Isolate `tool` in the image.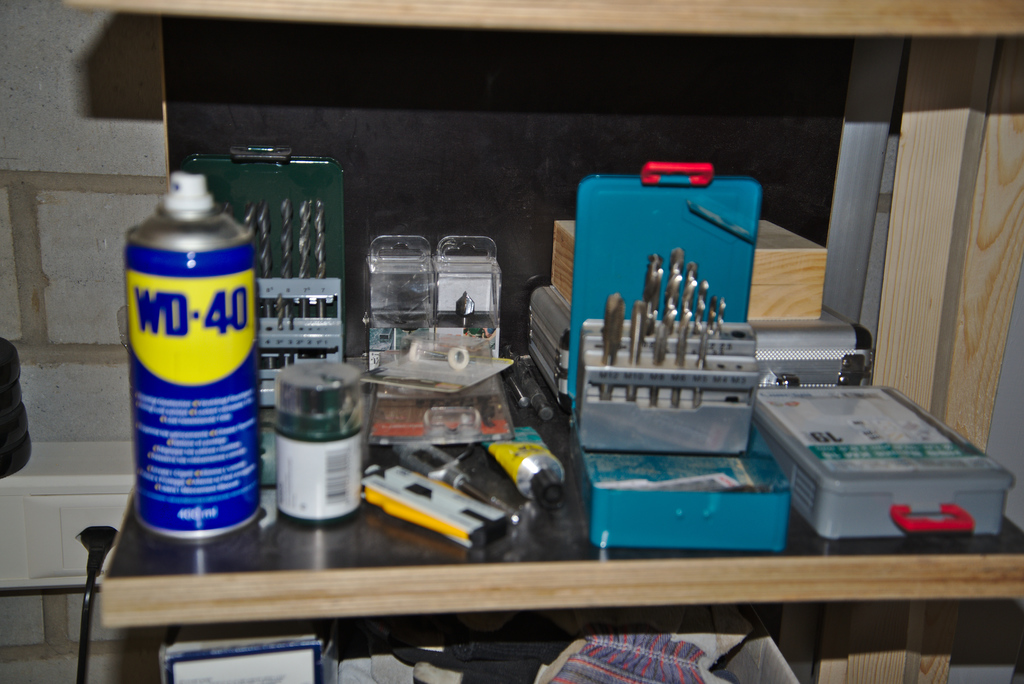
Isolated region: (x1=274, y1=196, x2=303, y2=381).
